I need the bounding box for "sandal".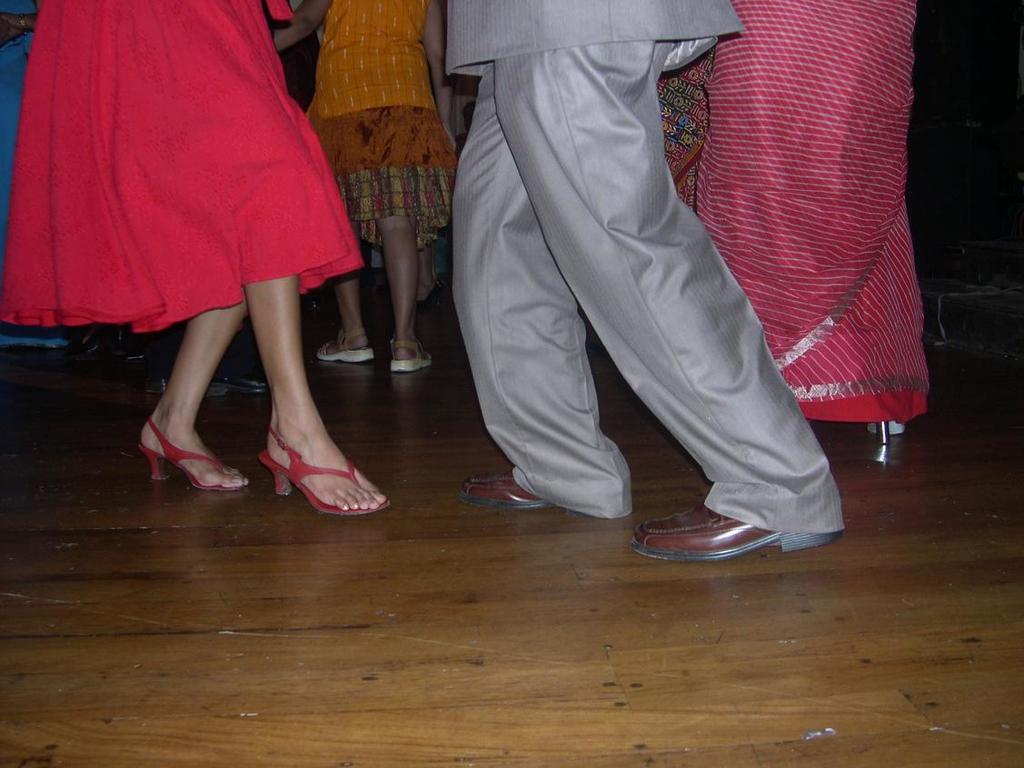
Here it is: [315, 328, 374, 364].
